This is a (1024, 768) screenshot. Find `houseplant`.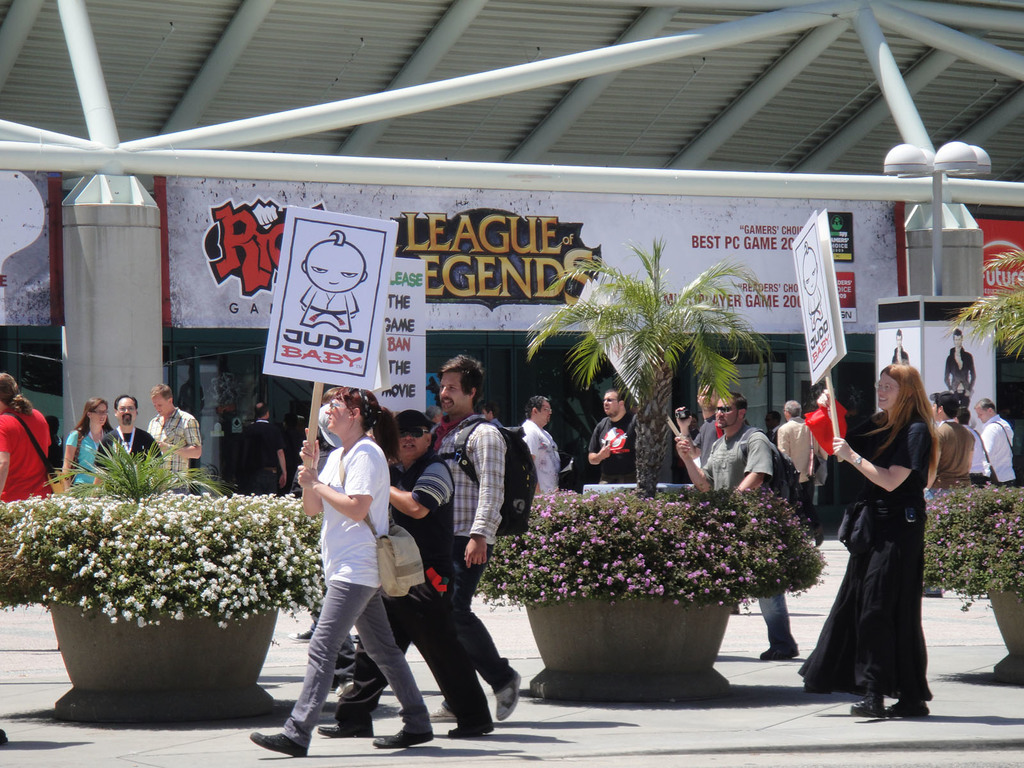
Bounding box: (922, 244, 1023, 684).
